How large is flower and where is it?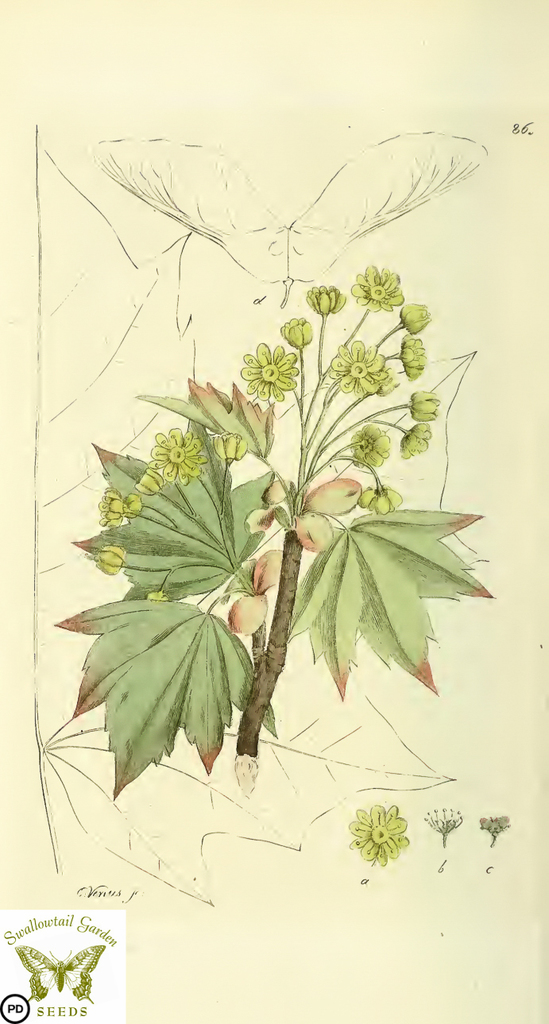
Bounding box: box(355, 483, 401, 513).
